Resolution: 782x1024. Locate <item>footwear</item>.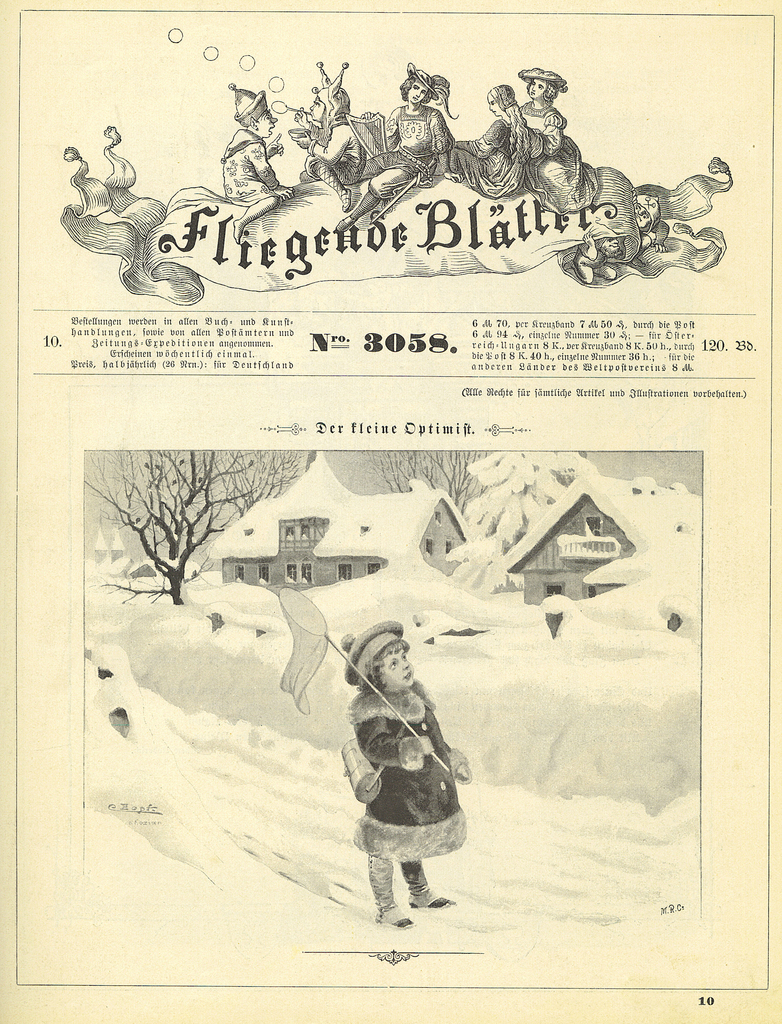
373, 904, 415, 927.
